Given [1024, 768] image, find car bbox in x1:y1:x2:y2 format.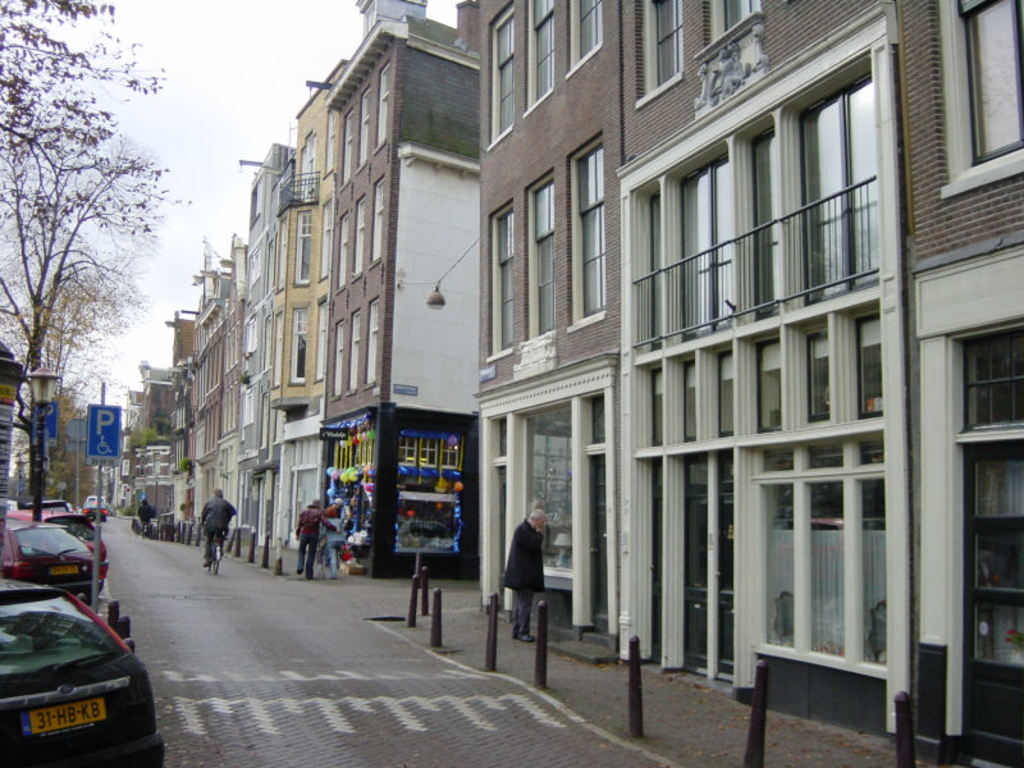
0:513:100:594.
